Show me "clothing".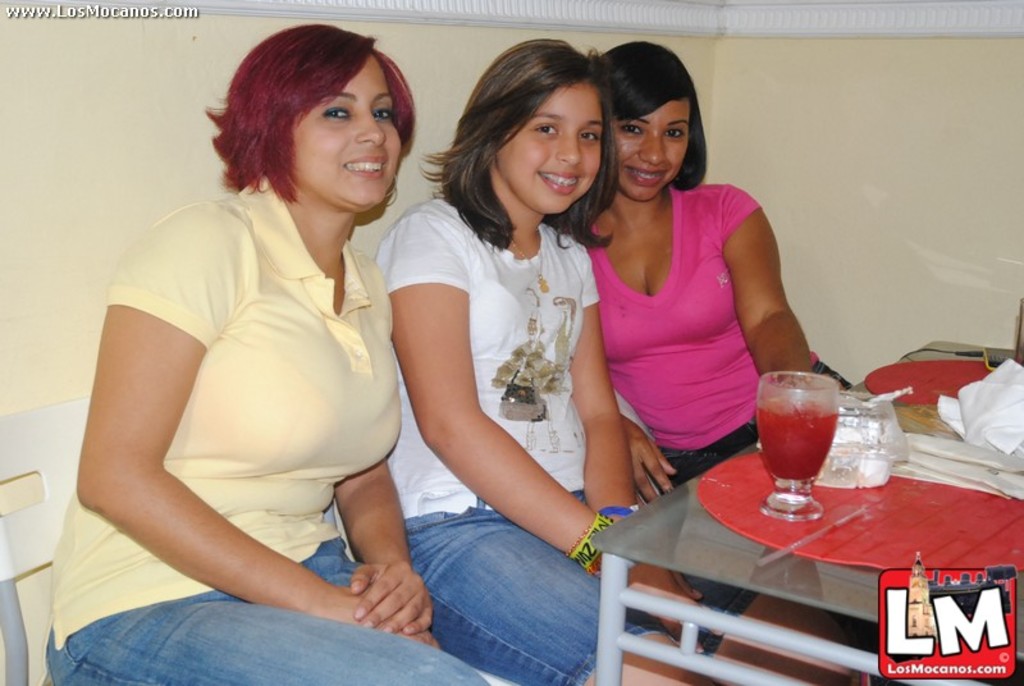
"clothing" is here: locate(41, 173, 498, 685).
